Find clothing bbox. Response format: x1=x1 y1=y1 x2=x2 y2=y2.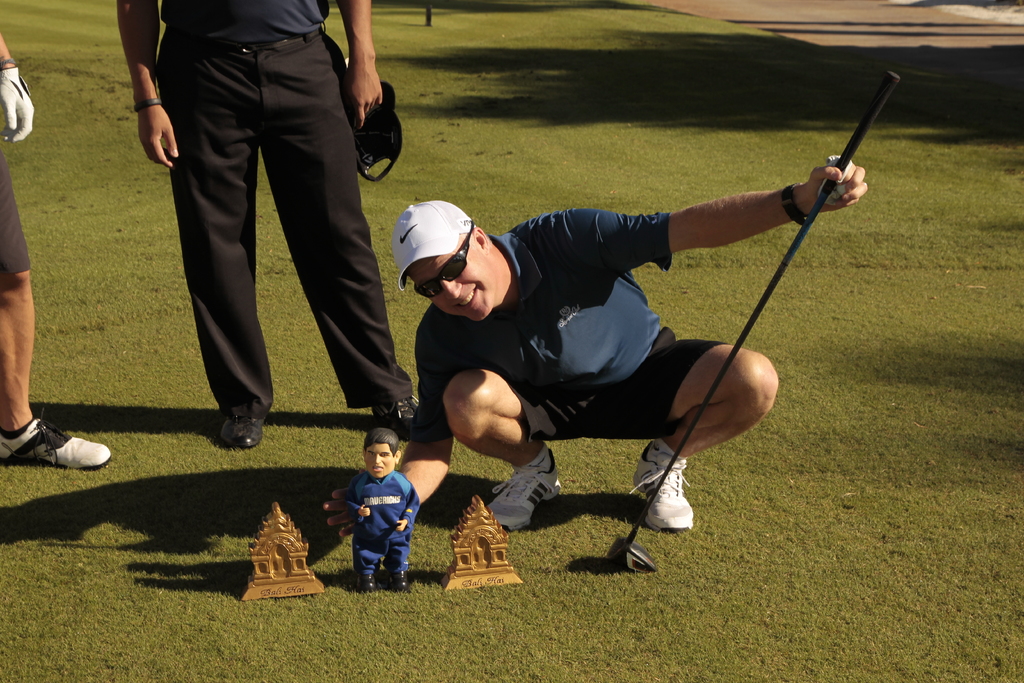
x1=155 y1=0 x2=415 y2=421.
